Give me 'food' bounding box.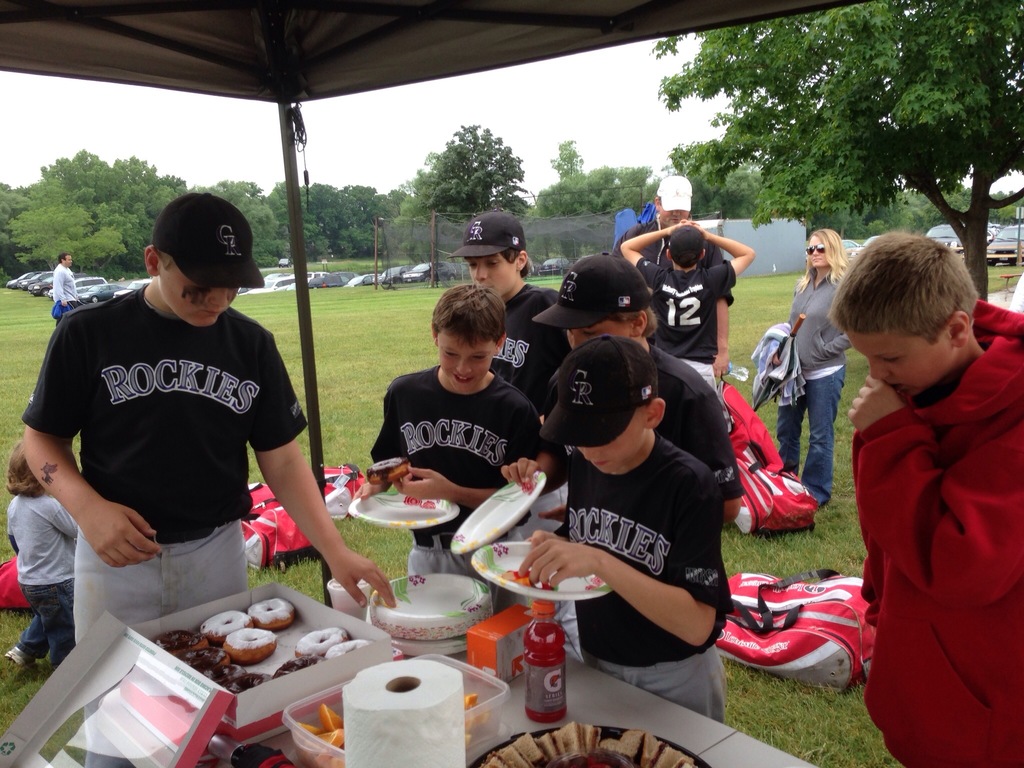
box=[225, 668, 278, 698].
